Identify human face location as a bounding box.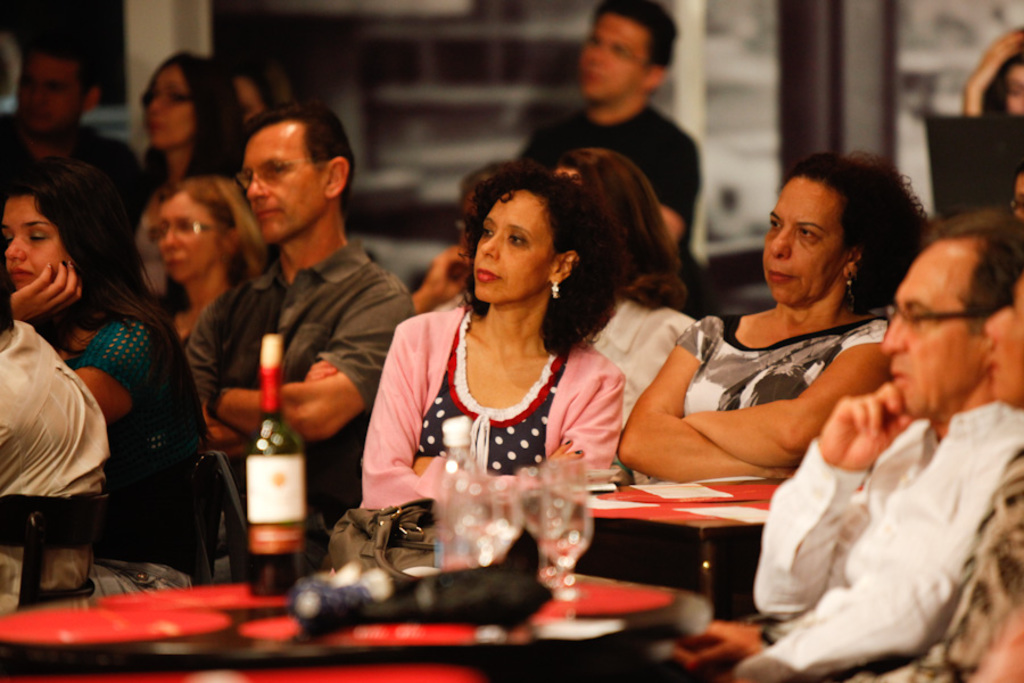
l=473, t=187, r=551, b=301.
